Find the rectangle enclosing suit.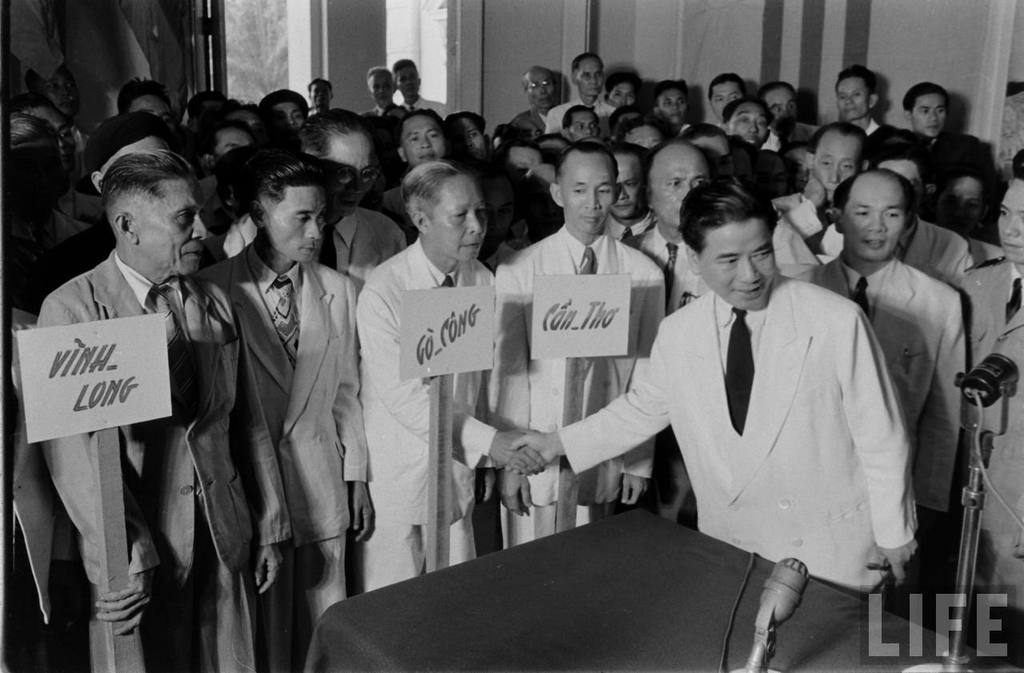
Rect(605, 212, 654, 252).
